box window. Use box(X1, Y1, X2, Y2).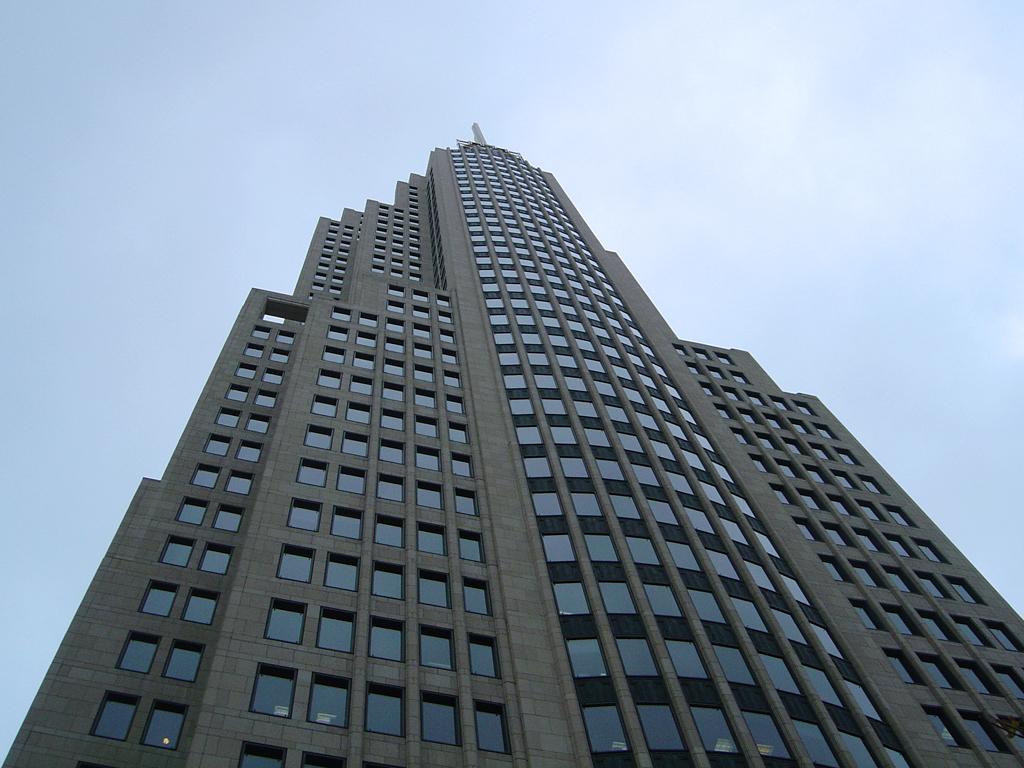
box(561, 632, 601, 686).
